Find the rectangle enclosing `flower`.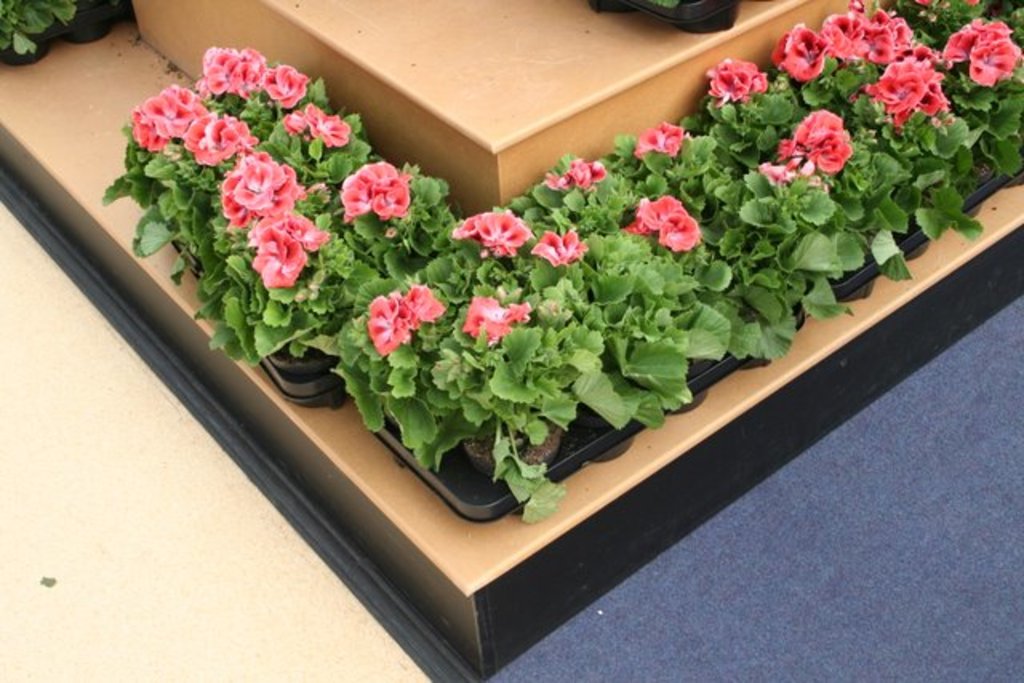
BBox(754, 107, 853, 187).
